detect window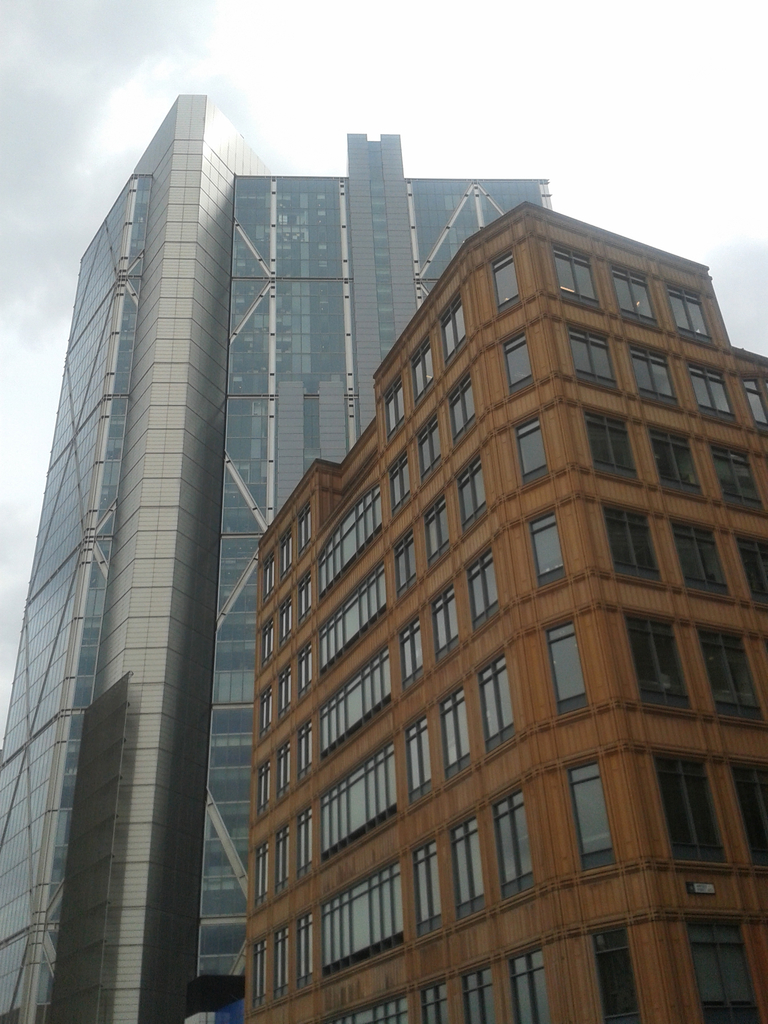
locate(733, 529, 767, 601)
